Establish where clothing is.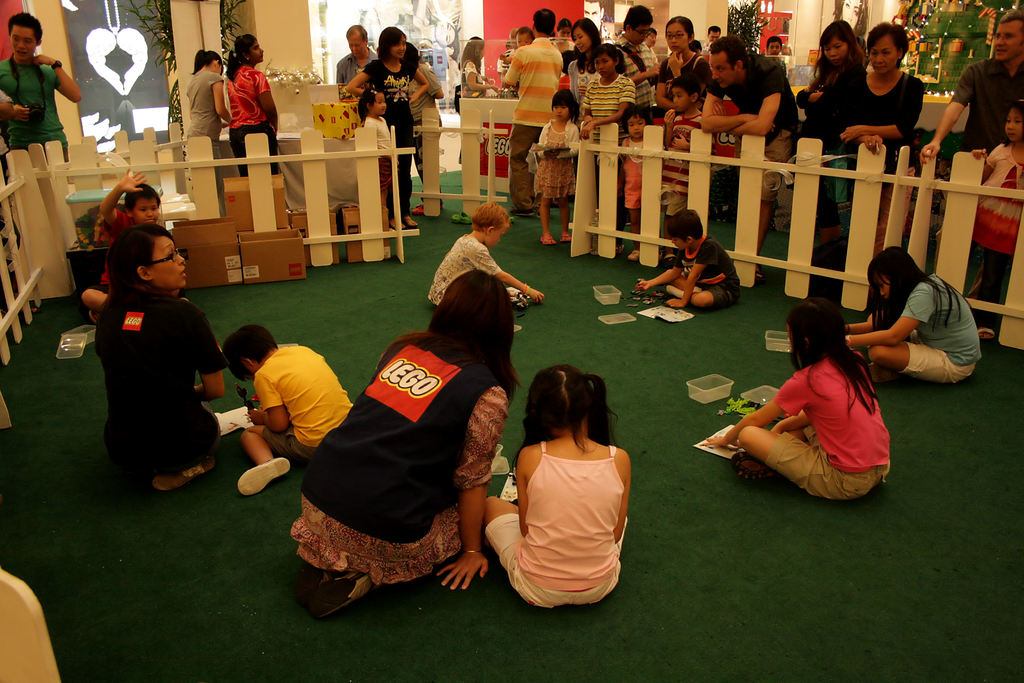
Established at locate(671, 229, 740, 304).
